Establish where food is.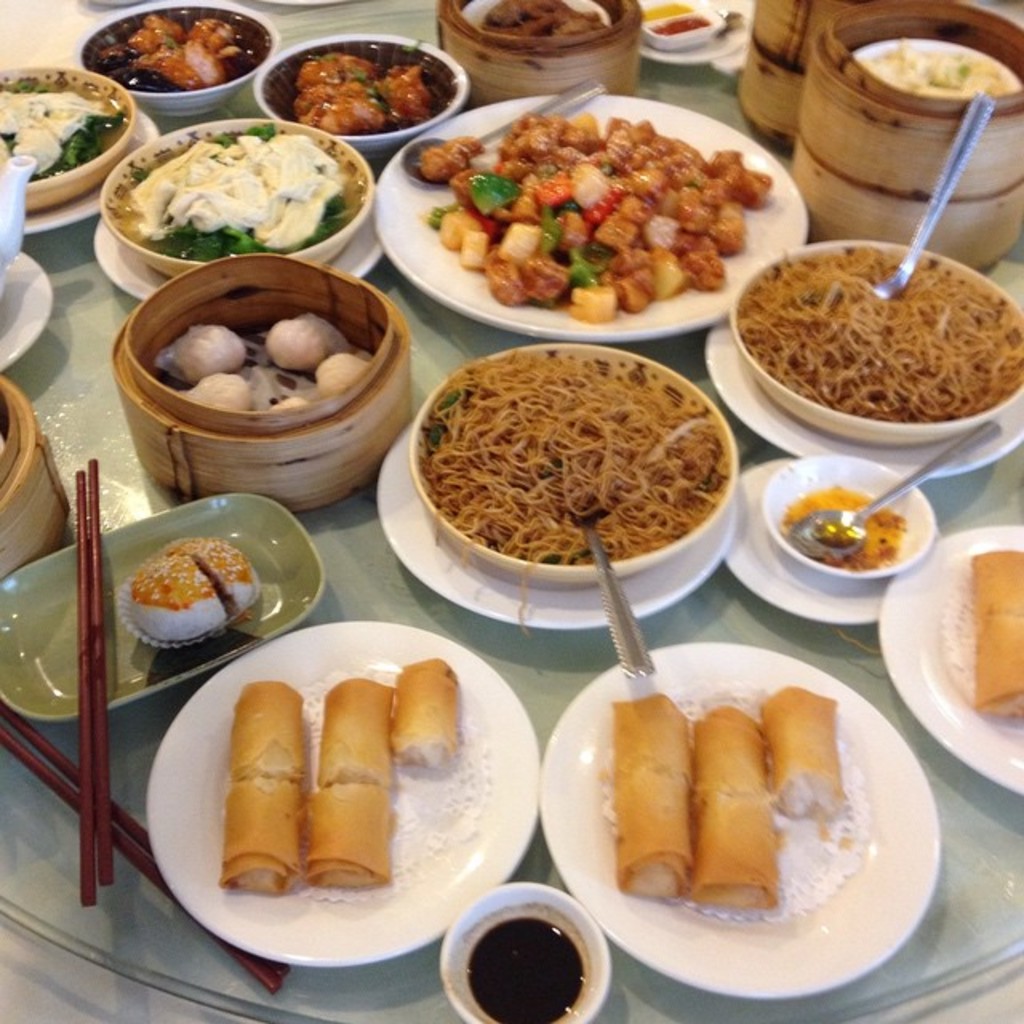
Established at 686 786 784 915.
